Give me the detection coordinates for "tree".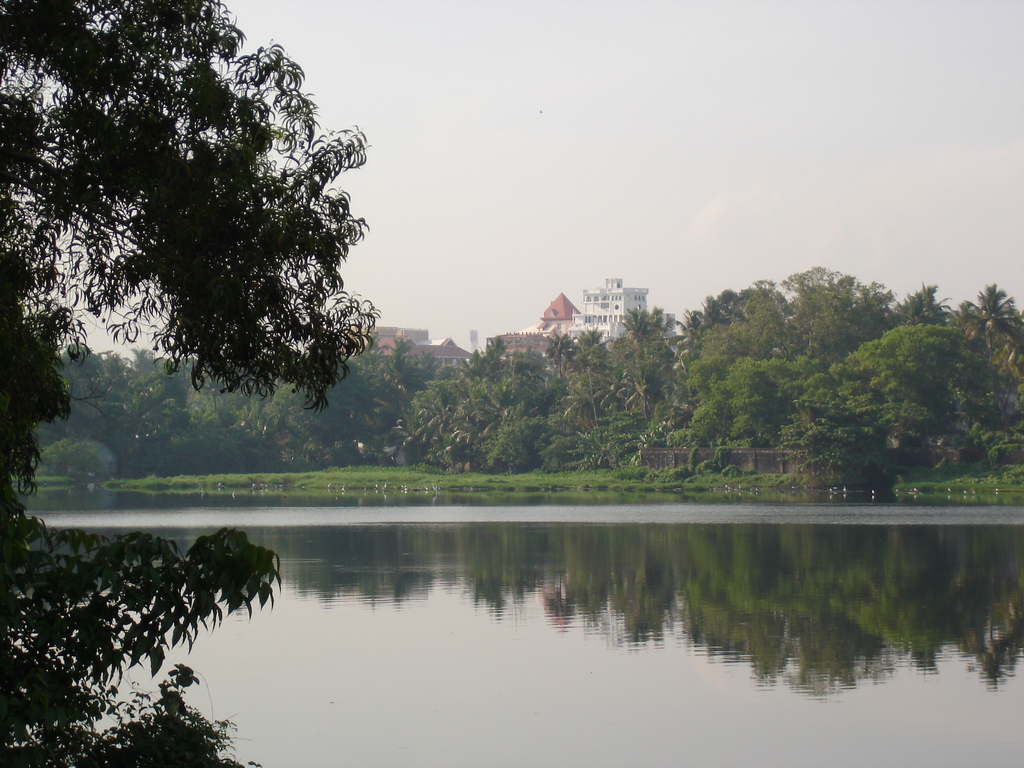
[x1=191, y1=344, x2=285, y2=470].
